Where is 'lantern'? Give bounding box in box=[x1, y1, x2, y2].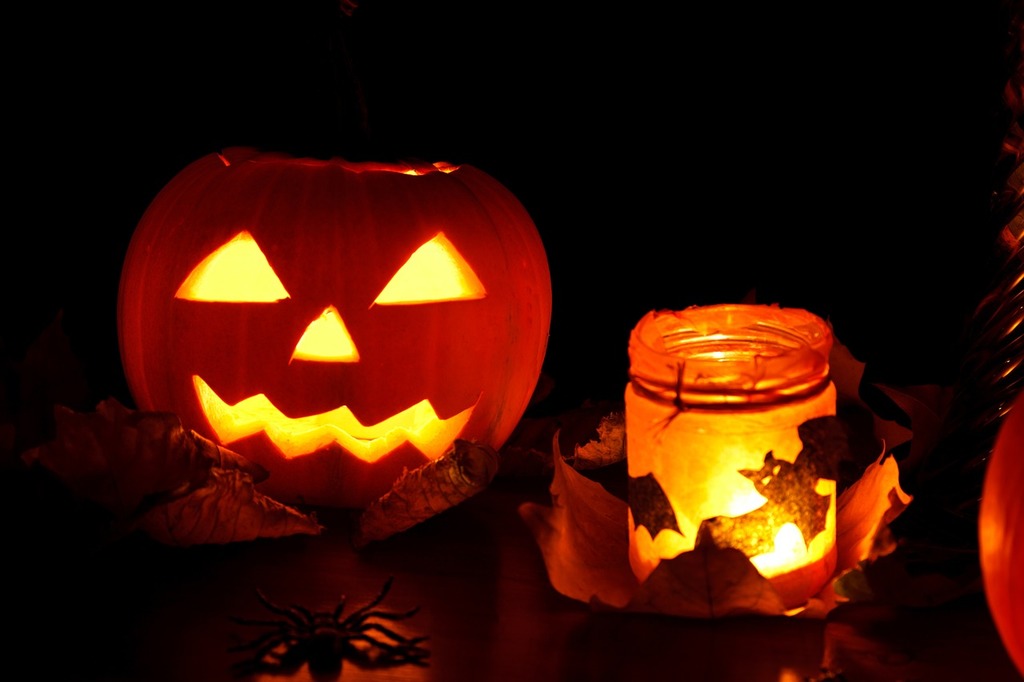
box=[614, 354, 862, 617].
